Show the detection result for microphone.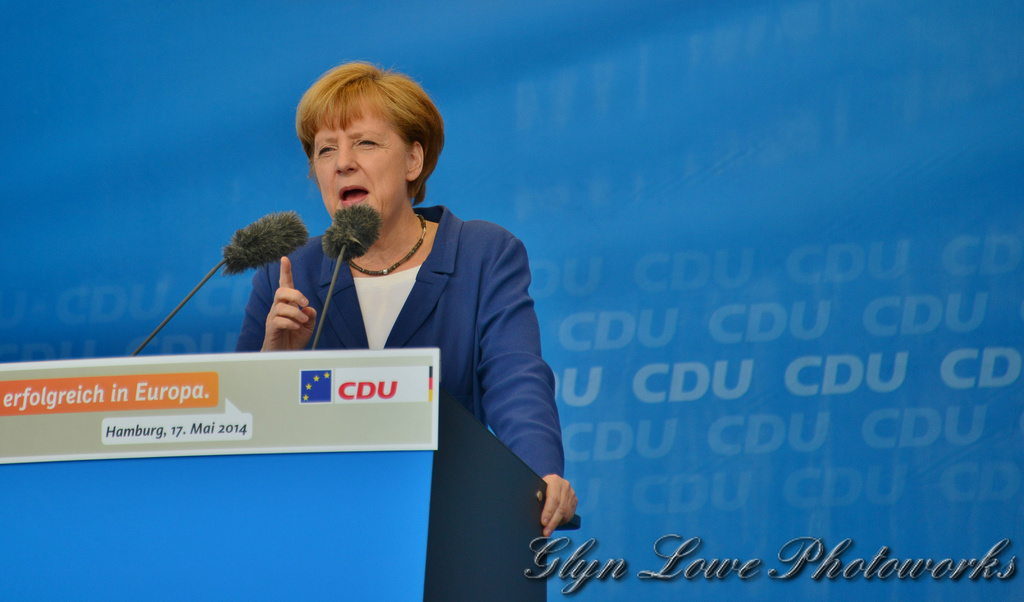
[323, 206, 384, 265].
